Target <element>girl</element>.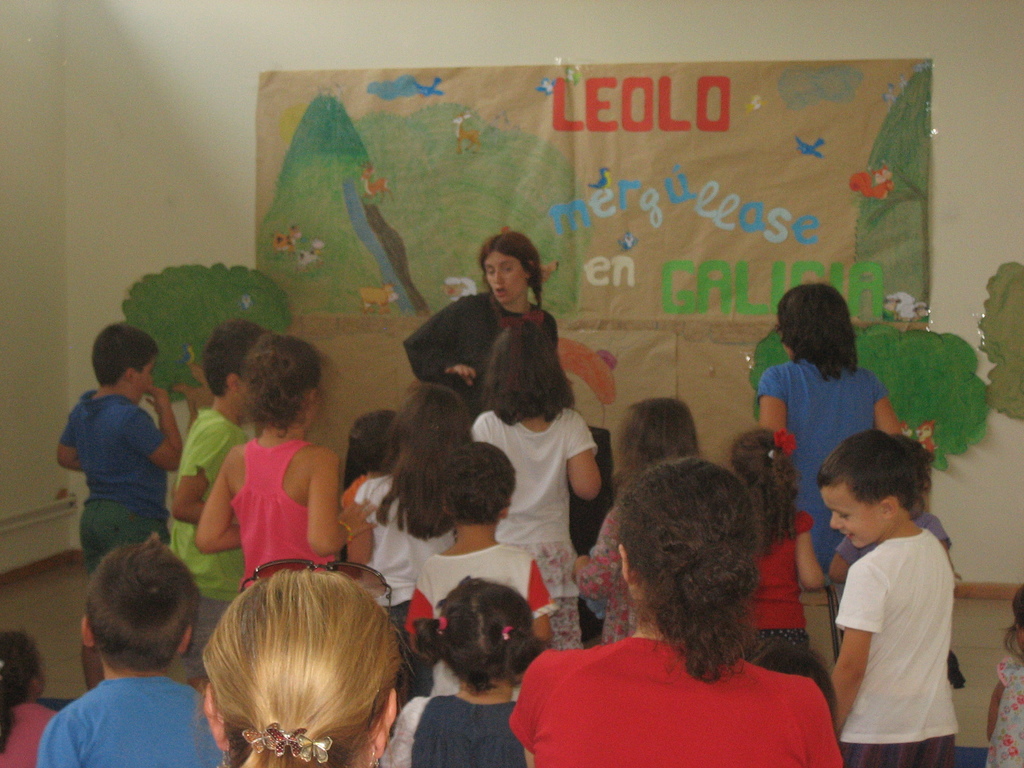
Target region: 198,335,382,589.
